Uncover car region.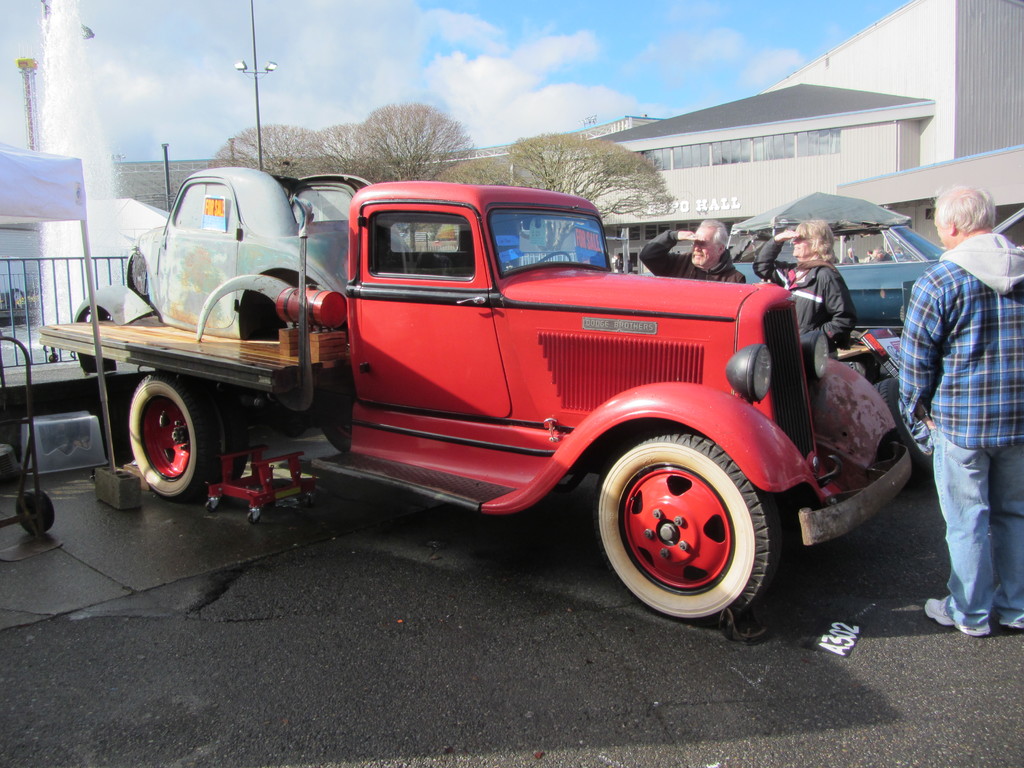
Uncovered: <box>639,190,1023,330</box>.
